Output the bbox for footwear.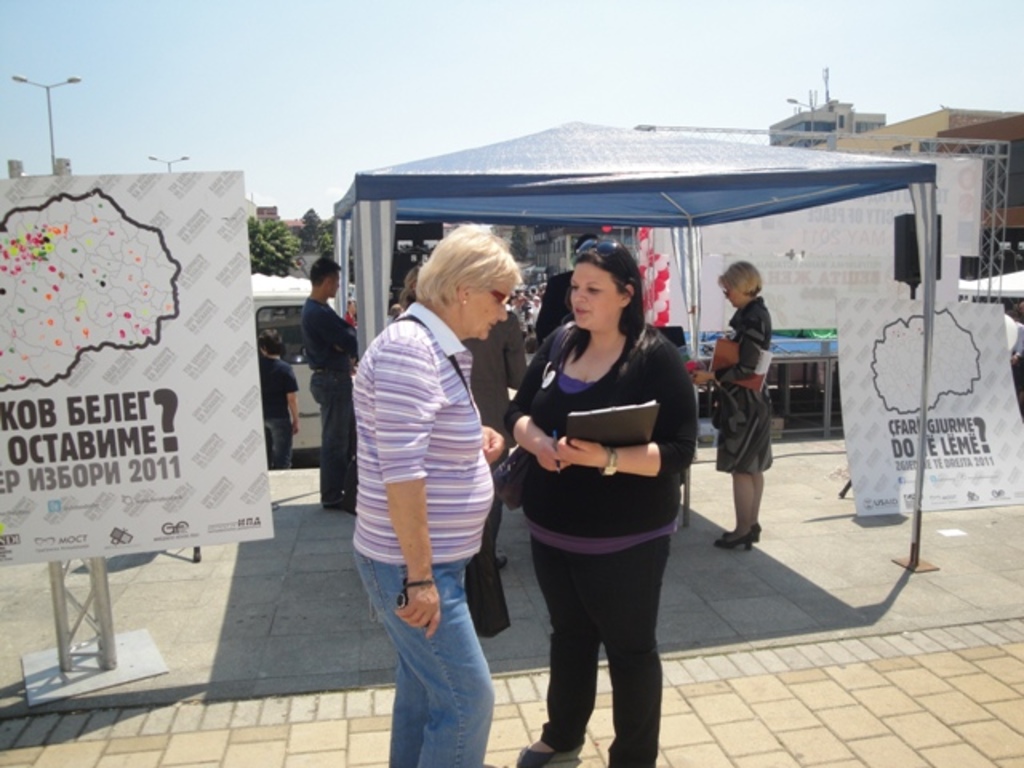
crop(738, 514, 762, 544).
